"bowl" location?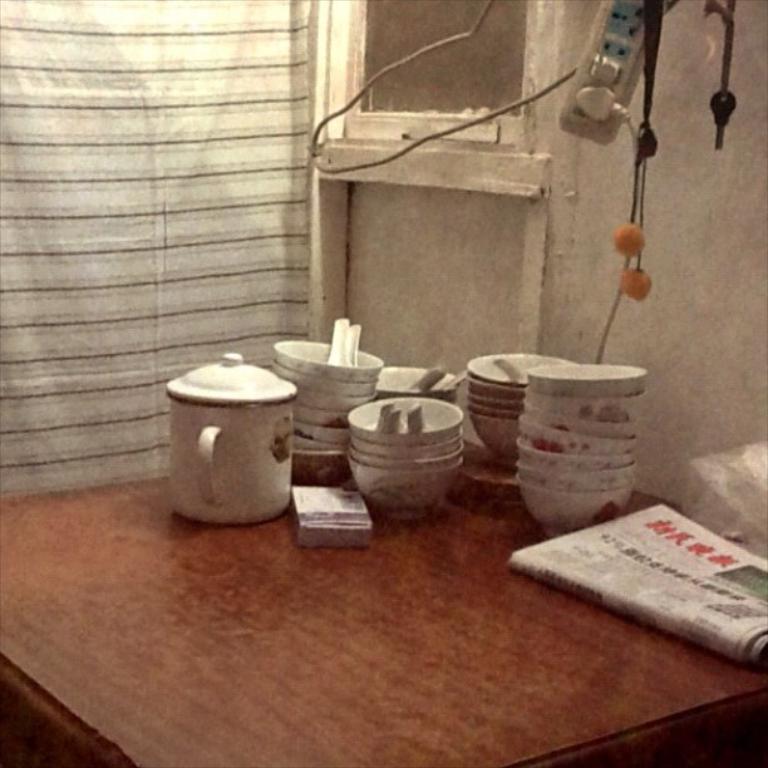
<box>523,360,646,394</box>
